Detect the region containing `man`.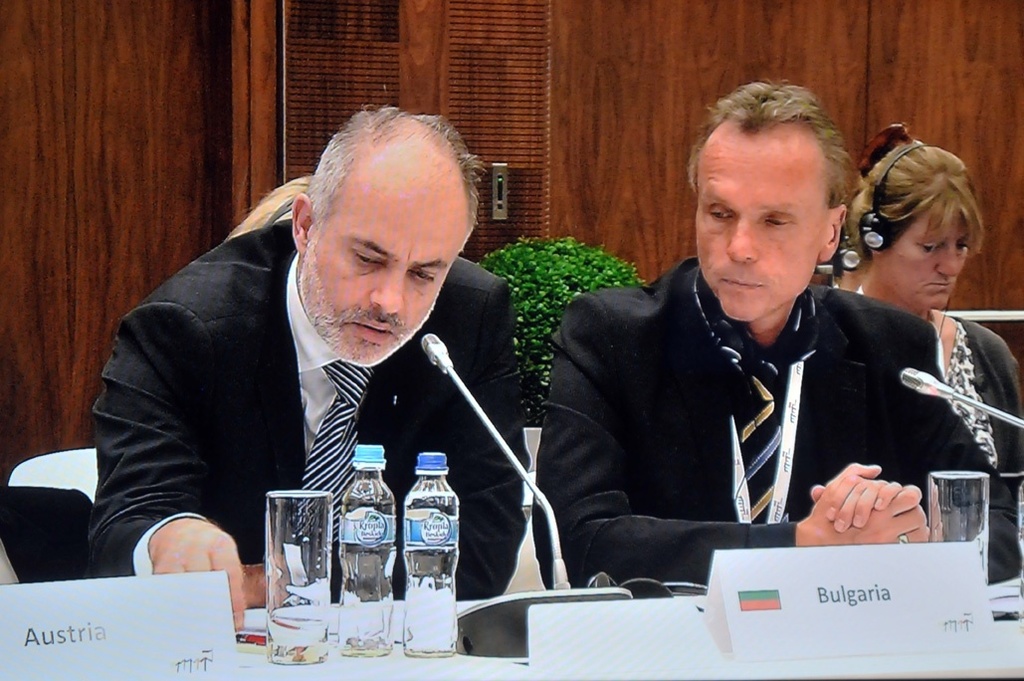
Rect(75, 117, 546, 644).
